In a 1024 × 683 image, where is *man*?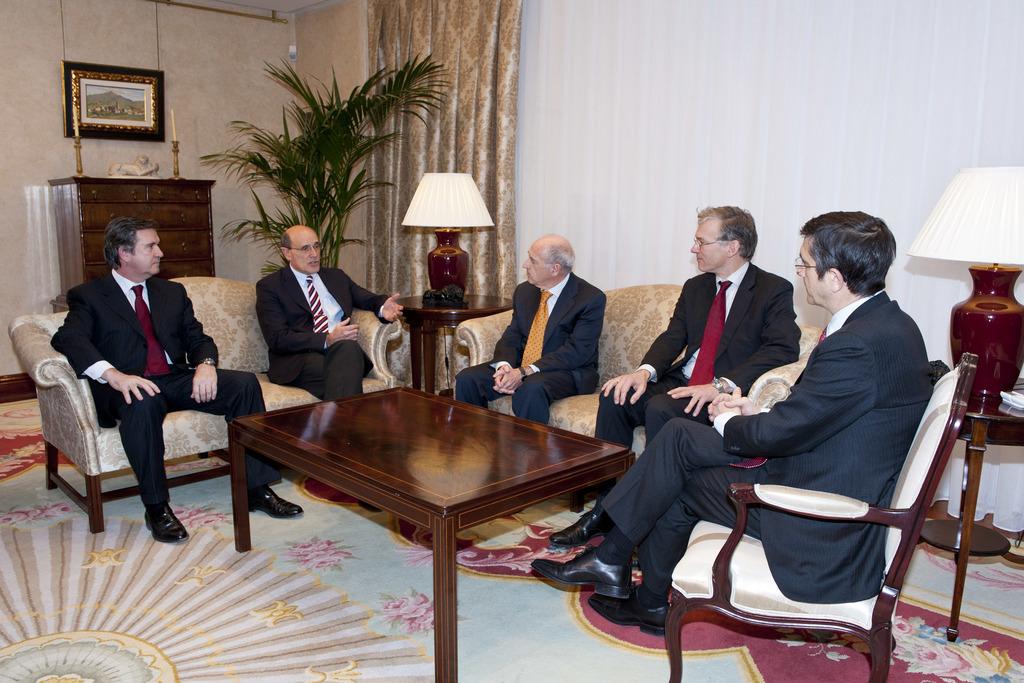
region(536, 206, 805, 554).
